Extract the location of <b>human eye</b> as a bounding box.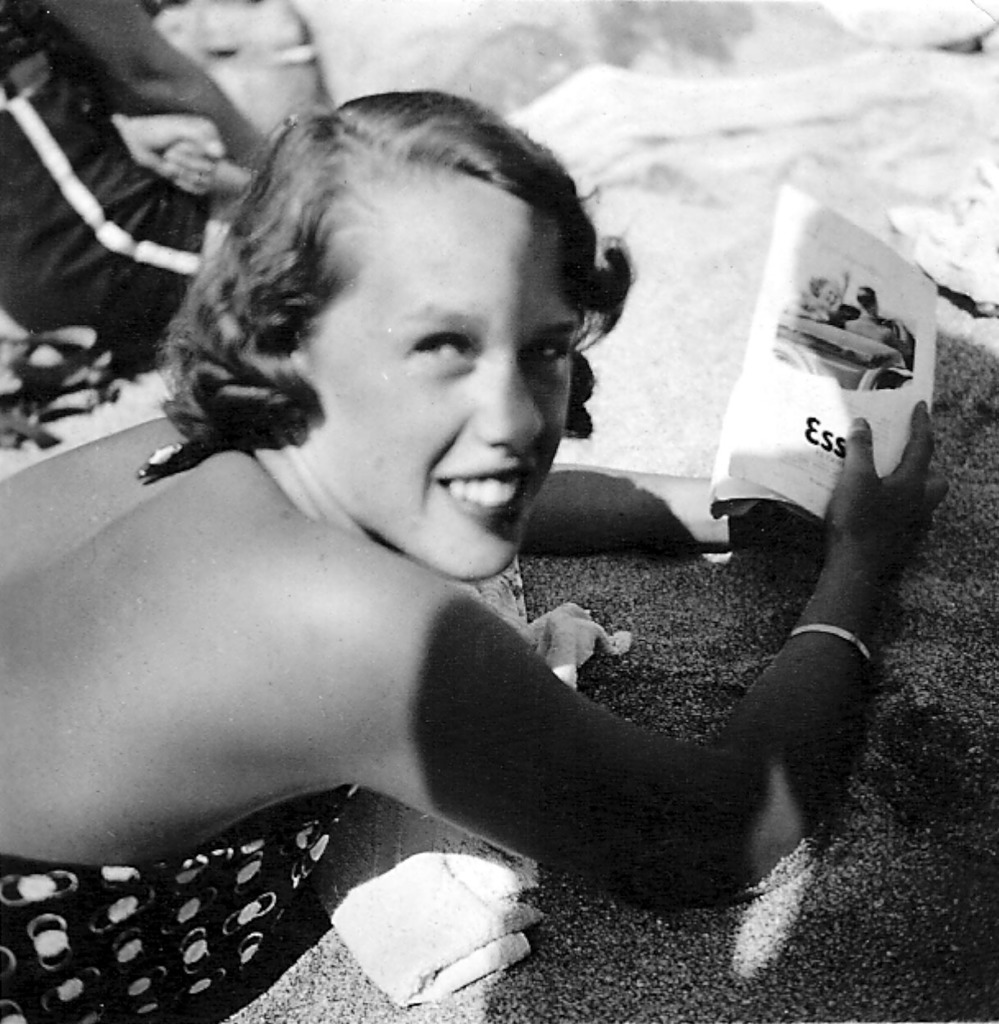
bbox=(515, 337, 572, 371).
